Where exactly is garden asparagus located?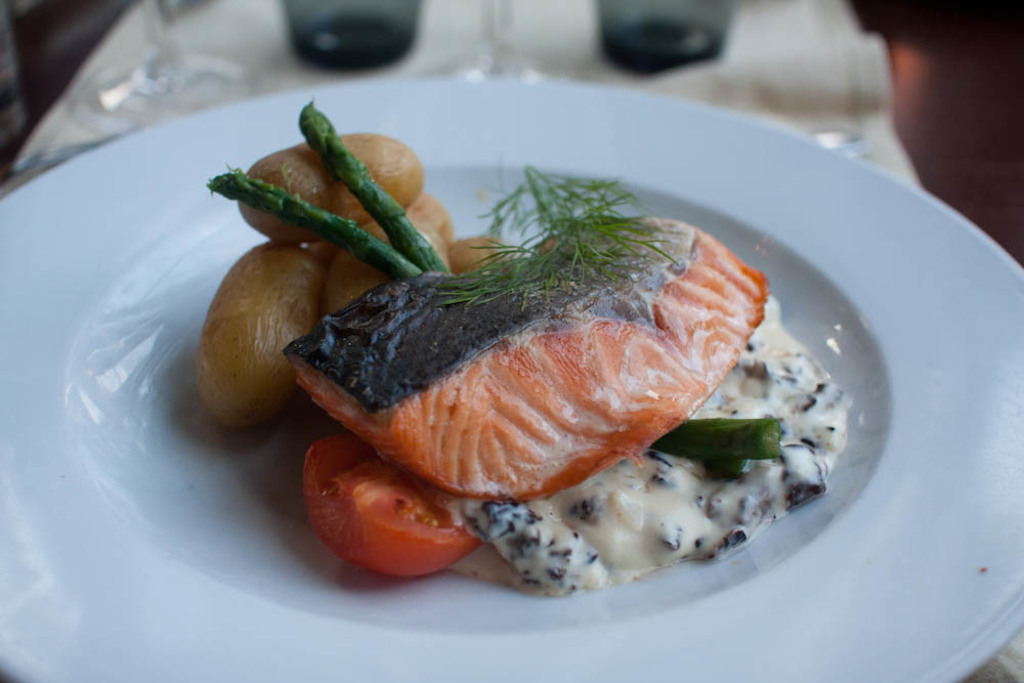
Its bounding box is select_region(296, 101, 456, 271).
